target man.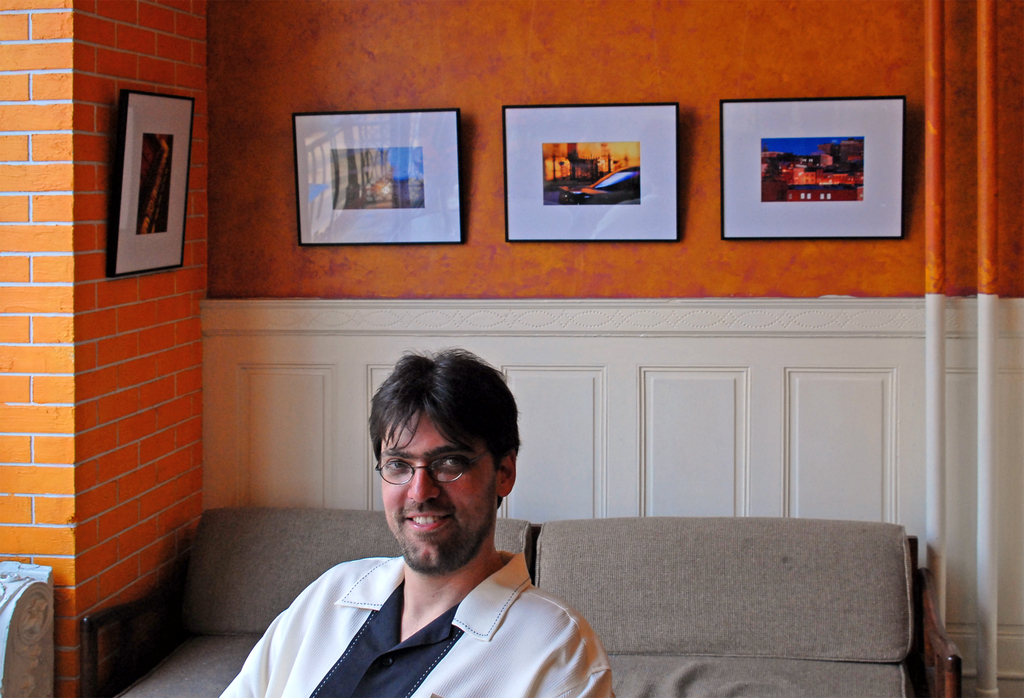
Target region: 216,347,618,697.
